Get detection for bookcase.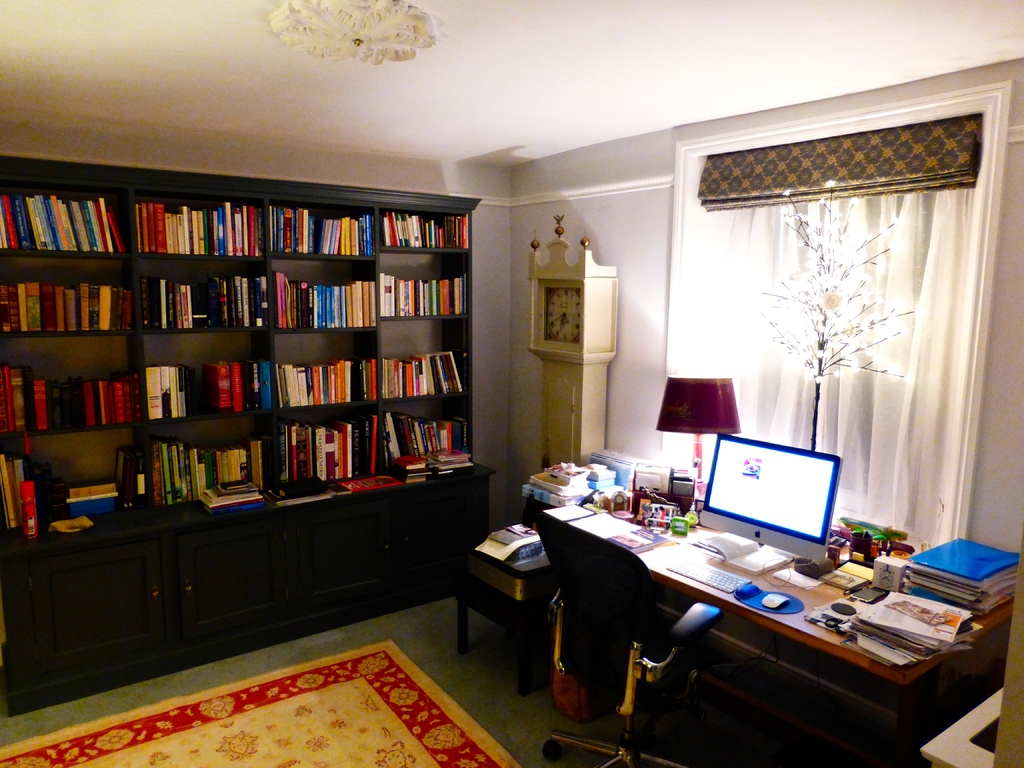
Detection: (14, 157, 491, 562).
